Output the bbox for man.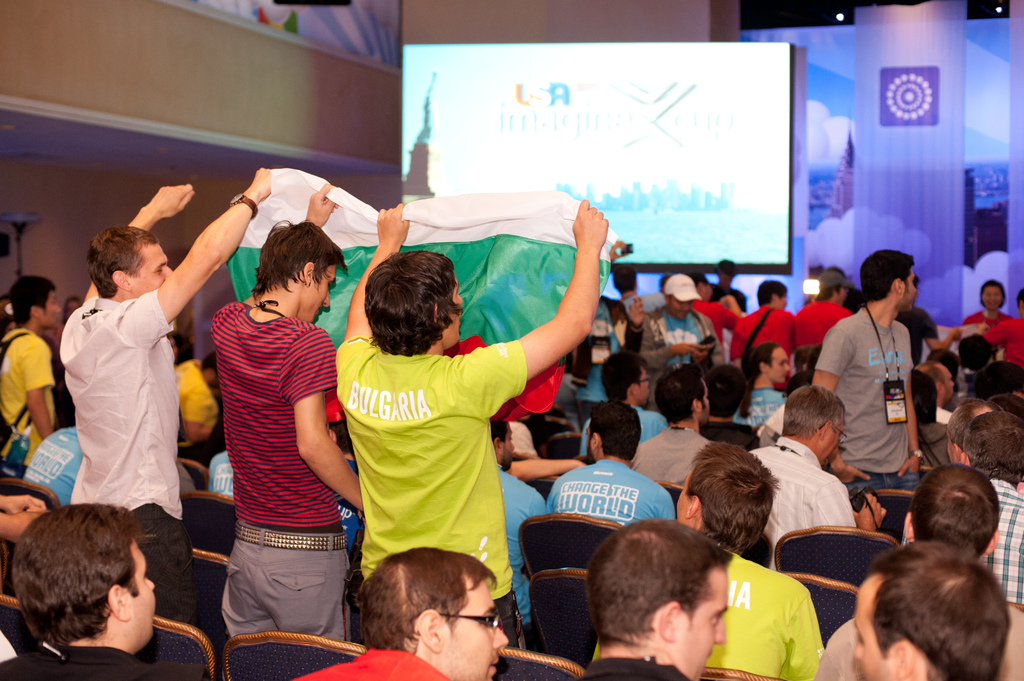
(208,447,236,499).
